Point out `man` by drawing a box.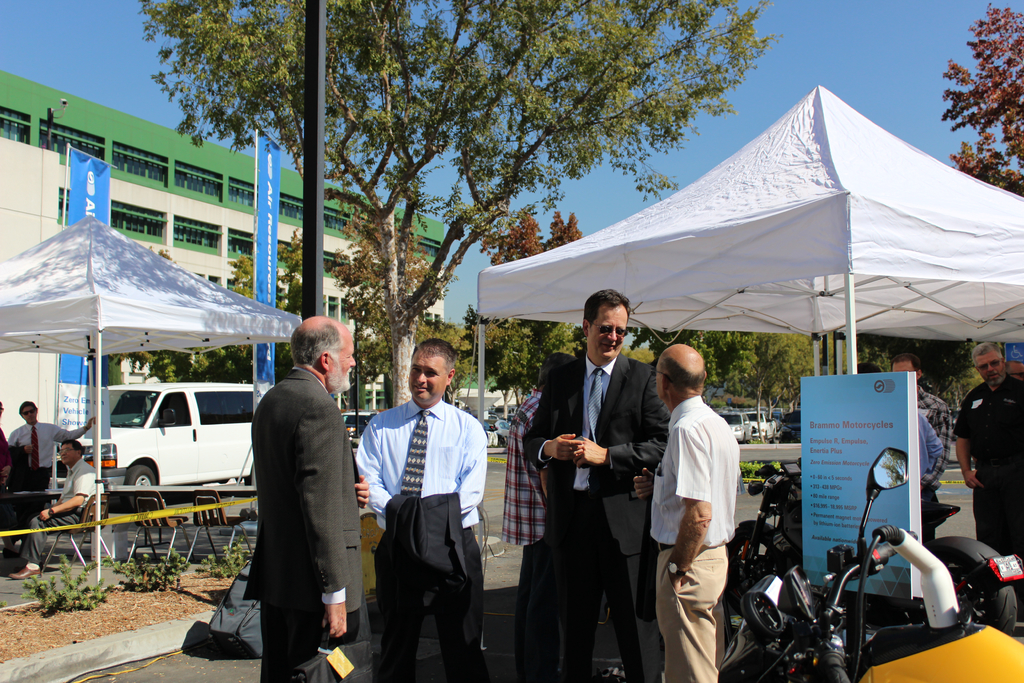
[left=243, top=315, right=360, bottom=682].
